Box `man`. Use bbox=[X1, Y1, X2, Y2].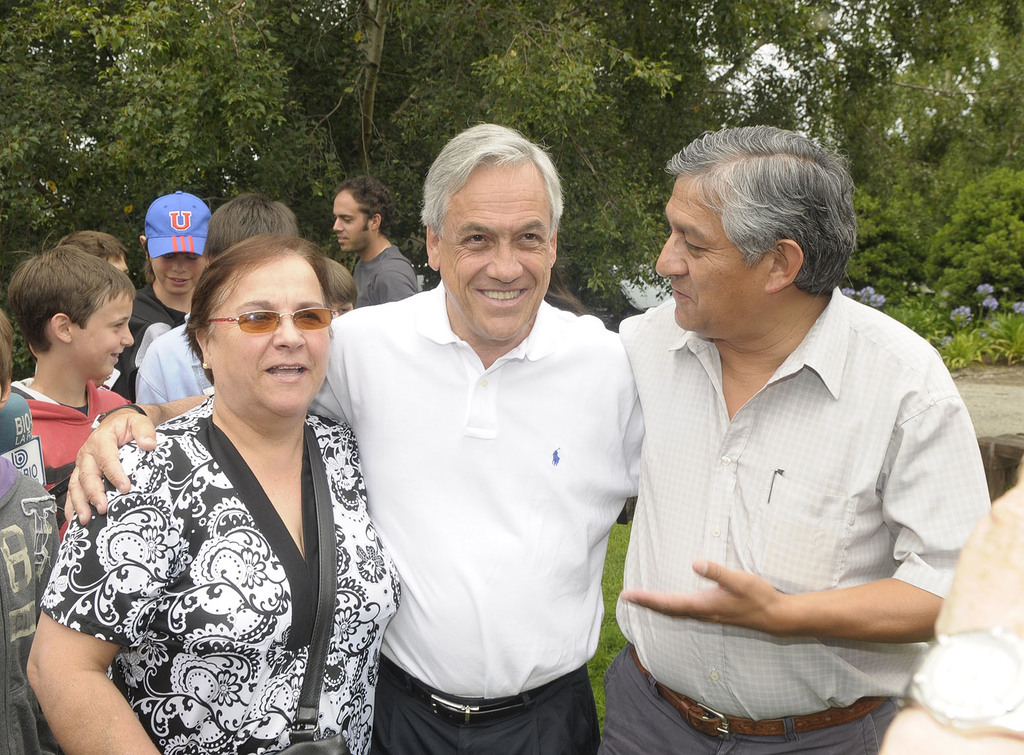
bbox=[332, 177, 420, 309].
